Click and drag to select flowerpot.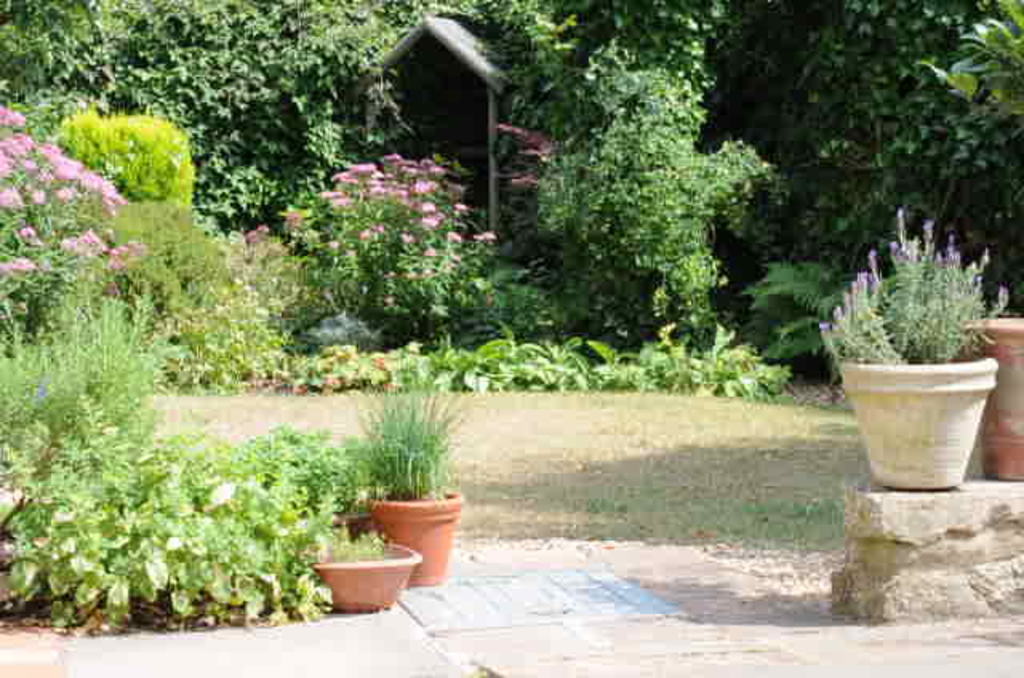
Selection: (957,317,1022,481).
